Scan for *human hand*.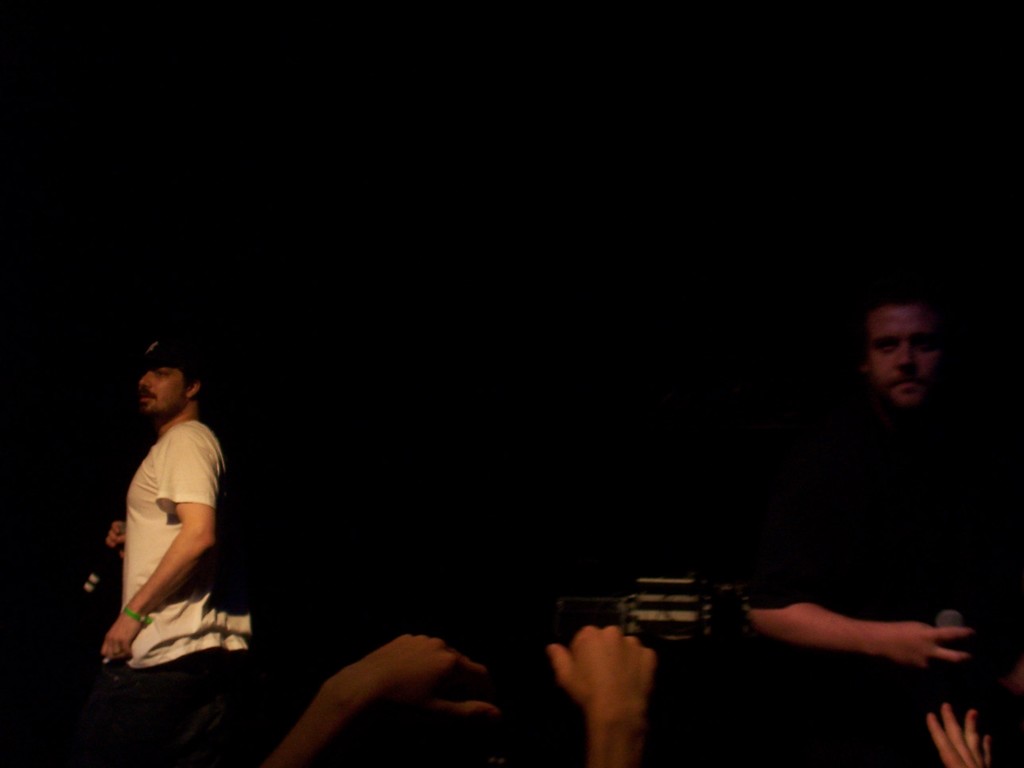
Scan result: (x1=105, y1=522, x2=125, y2=559).
